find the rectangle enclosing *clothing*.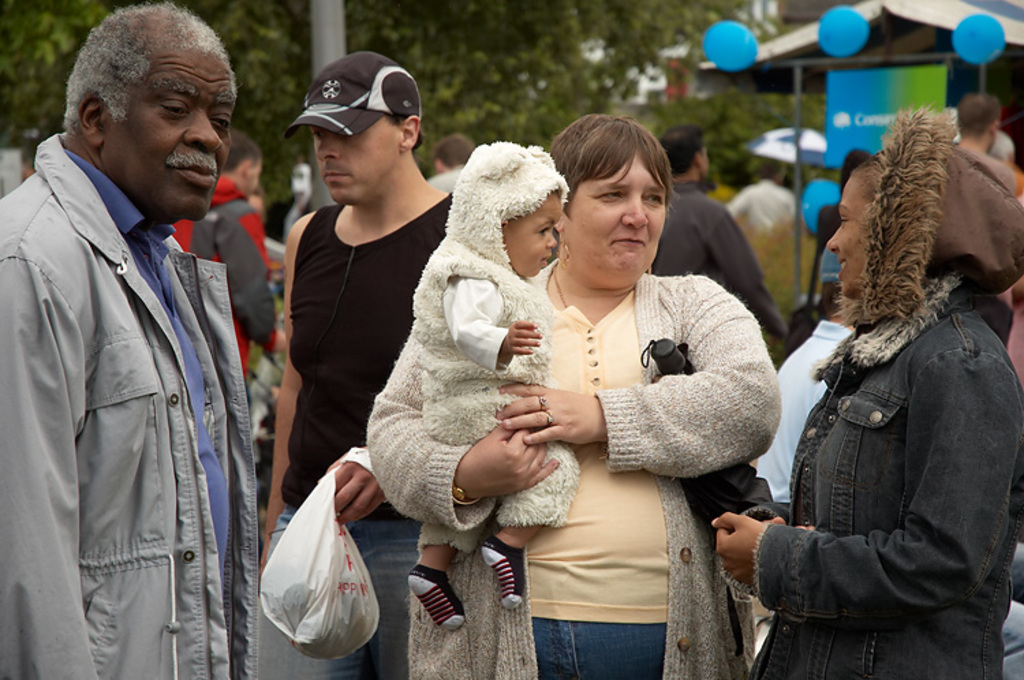
[left=662, top=179, right=777, bottom=340].
